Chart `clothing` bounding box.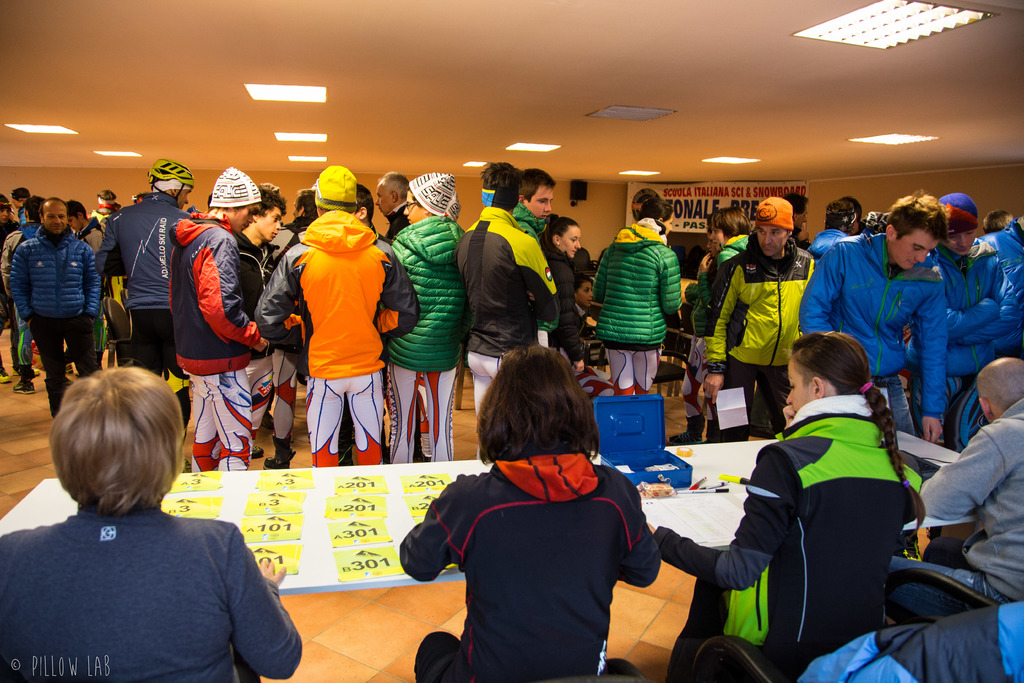
Charted: crop(396, 449, 668, 682).
